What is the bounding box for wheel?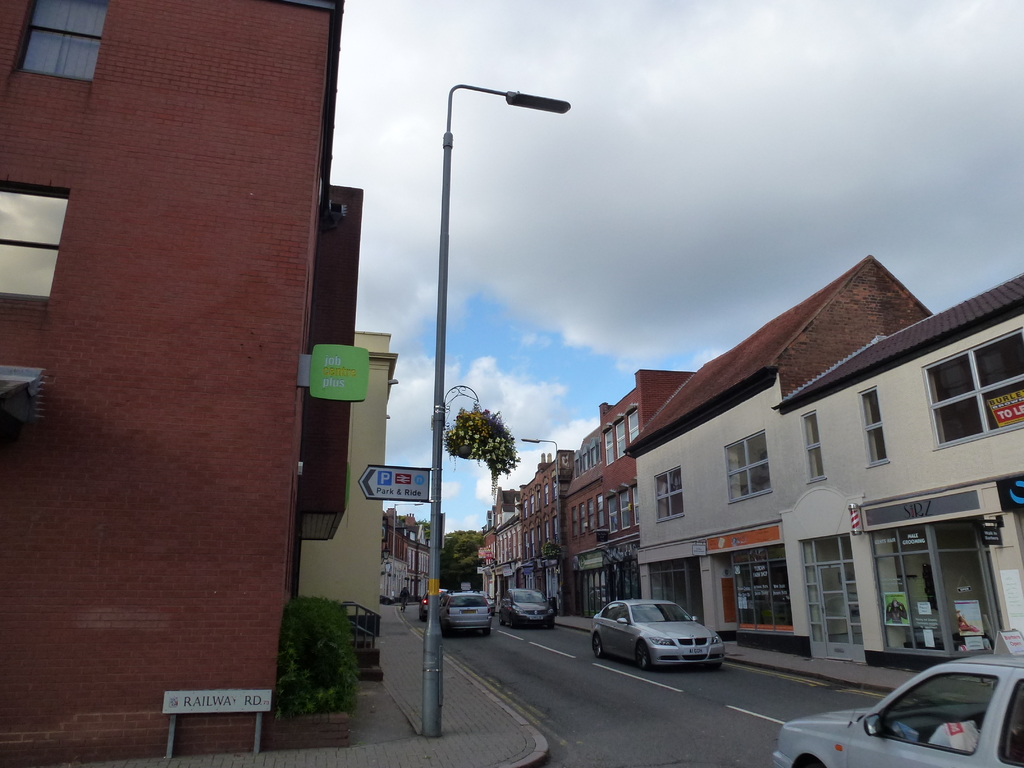
bbox=(486, 627, 492, 638).
